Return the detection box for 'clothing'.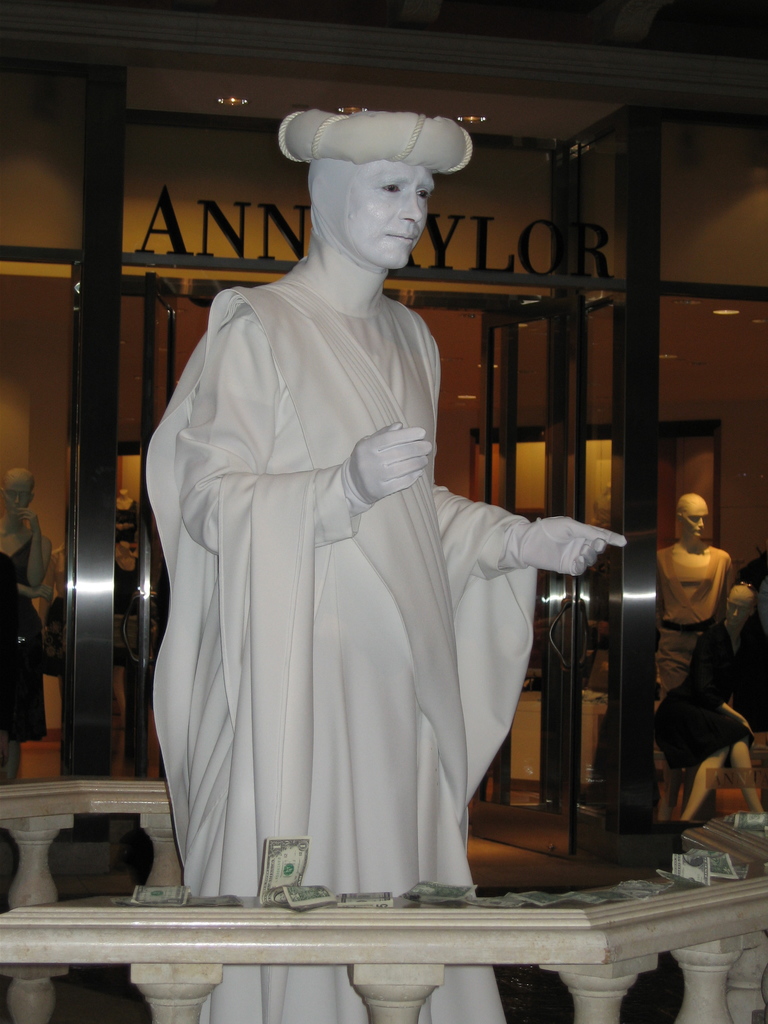
crop(659, 617, 767, 769).
